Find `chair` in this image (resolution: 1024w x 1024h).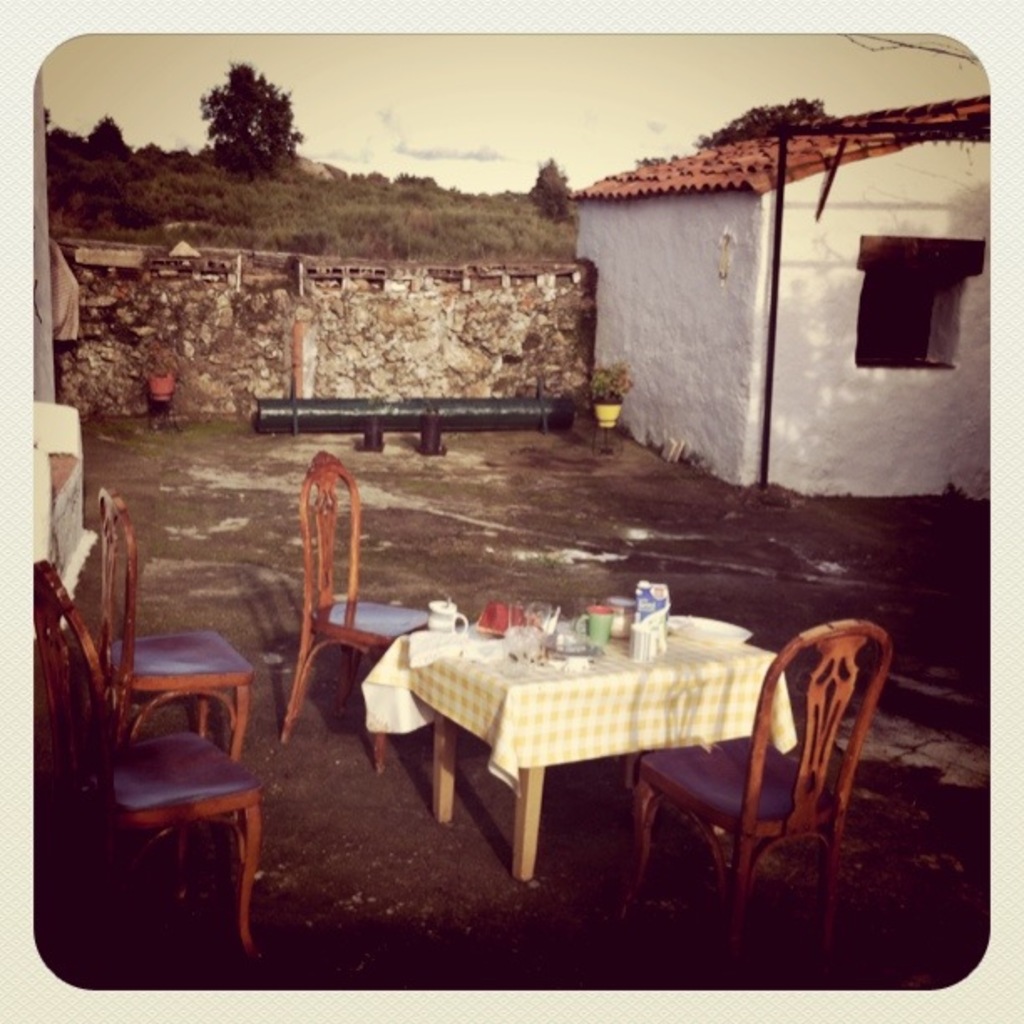
{"x1": 274, "y1": 452, "x2": 438, "y2": 773}.
